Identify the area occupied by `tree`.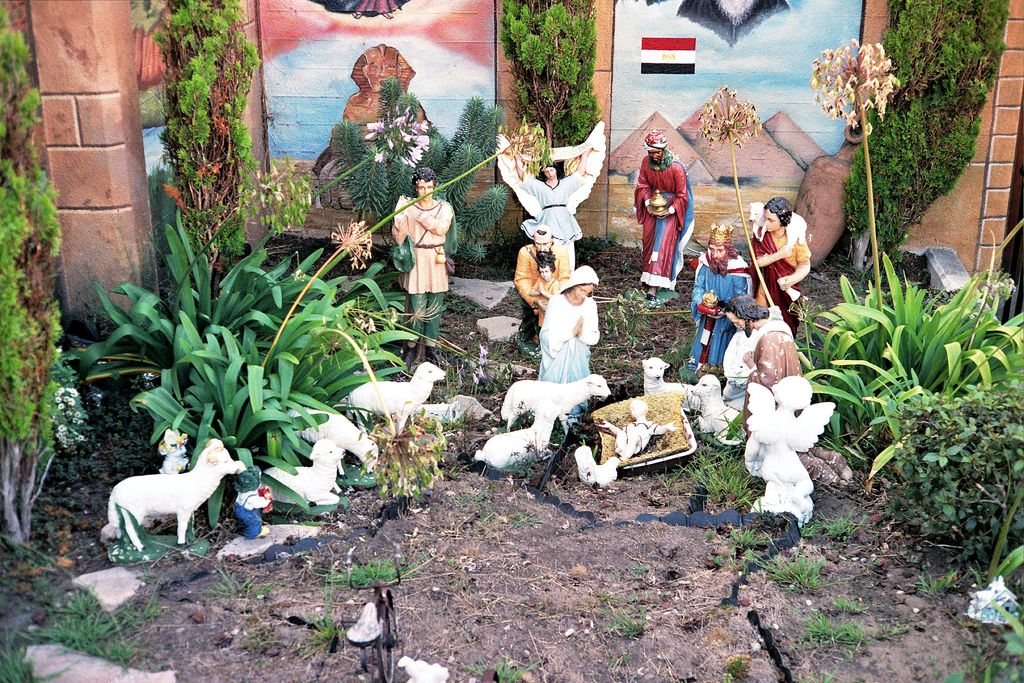
Area: x1=804, y1=35, x2=900, y2=312.
